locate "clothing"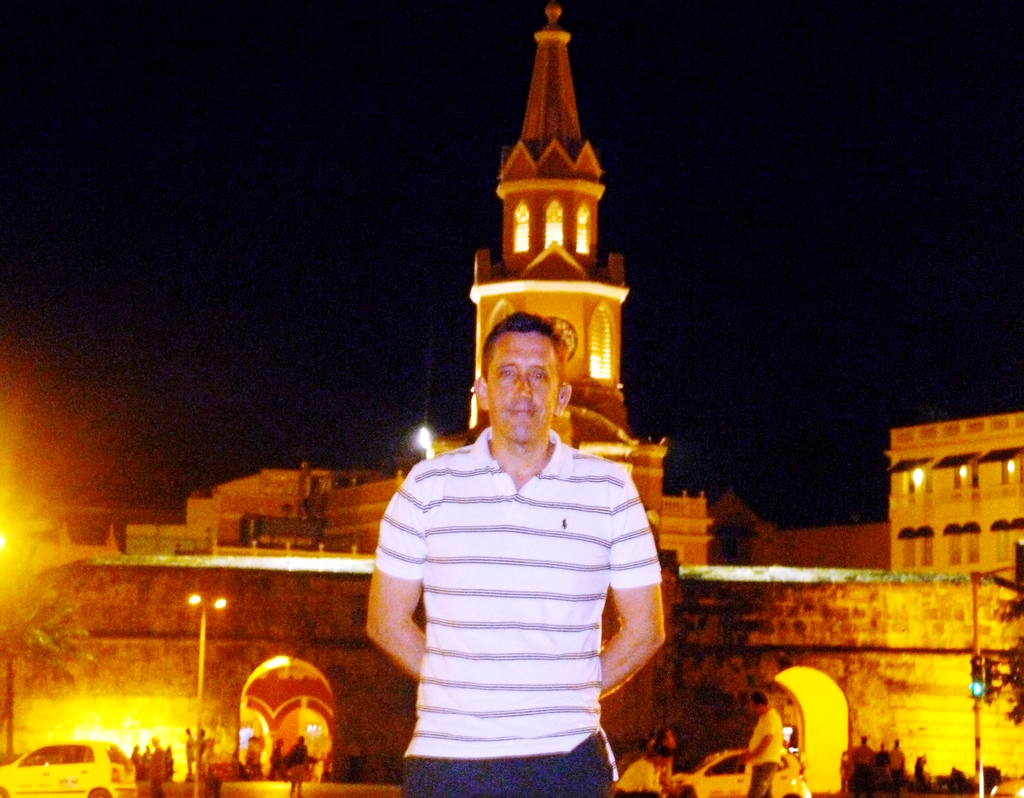
<box>876,751,889,788</box>
